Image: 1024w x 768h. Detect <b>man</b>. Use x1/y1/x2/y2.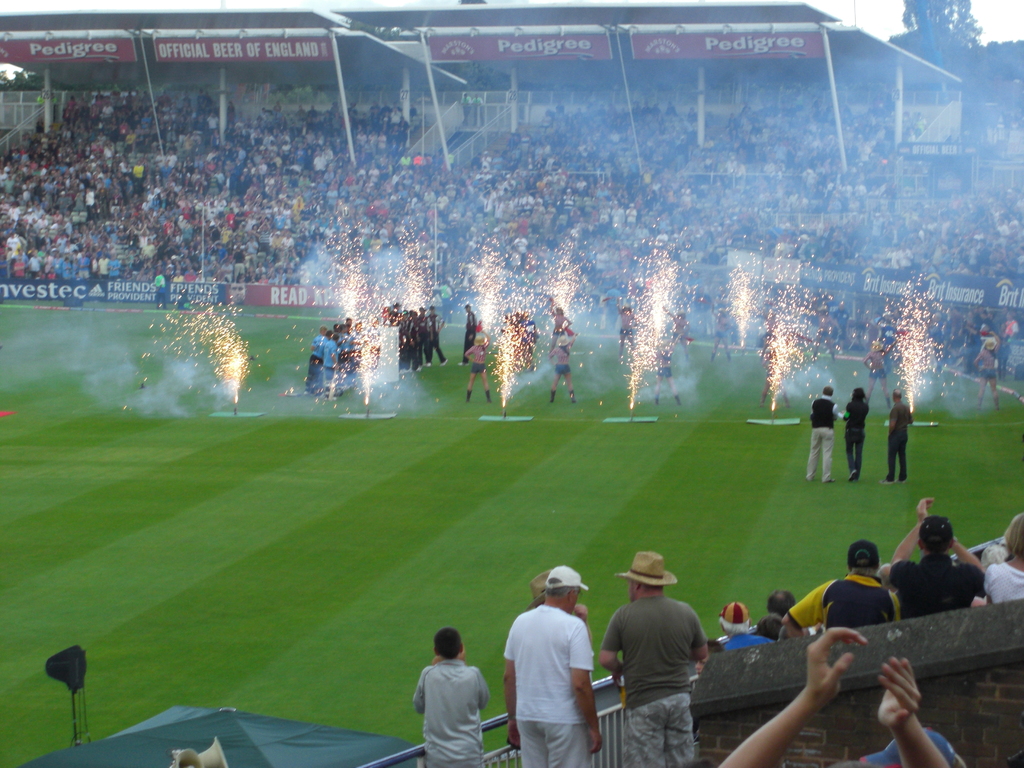
804/388/841/483.
